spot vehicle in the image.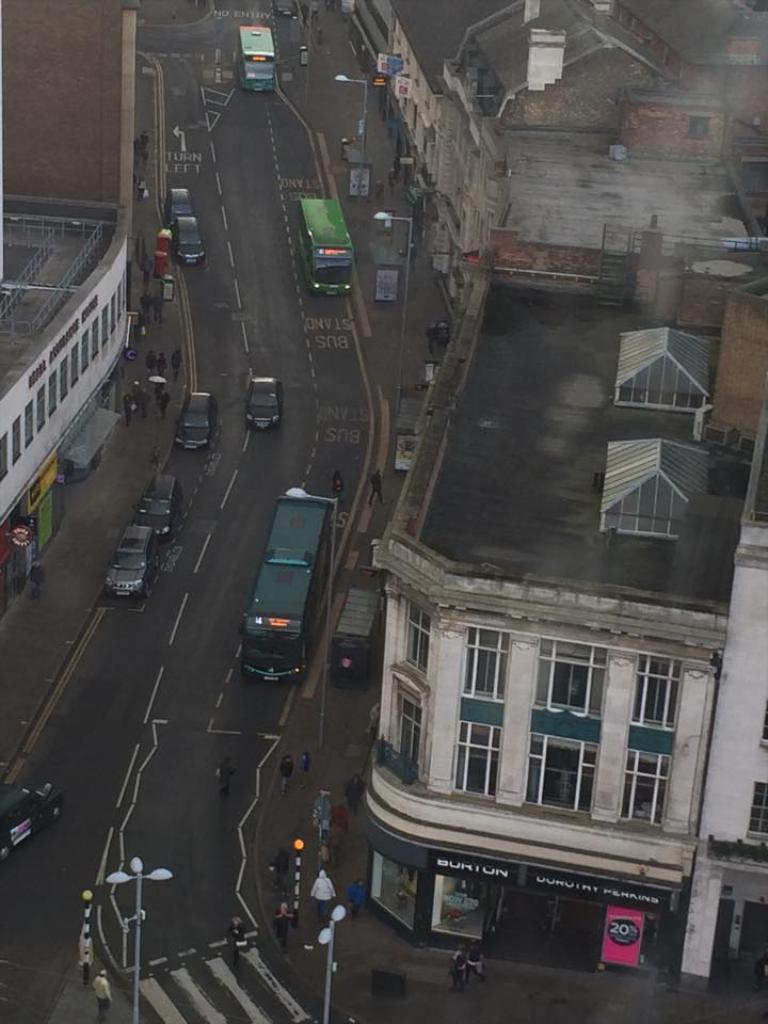
vehicle found at [0,779,64,864].
